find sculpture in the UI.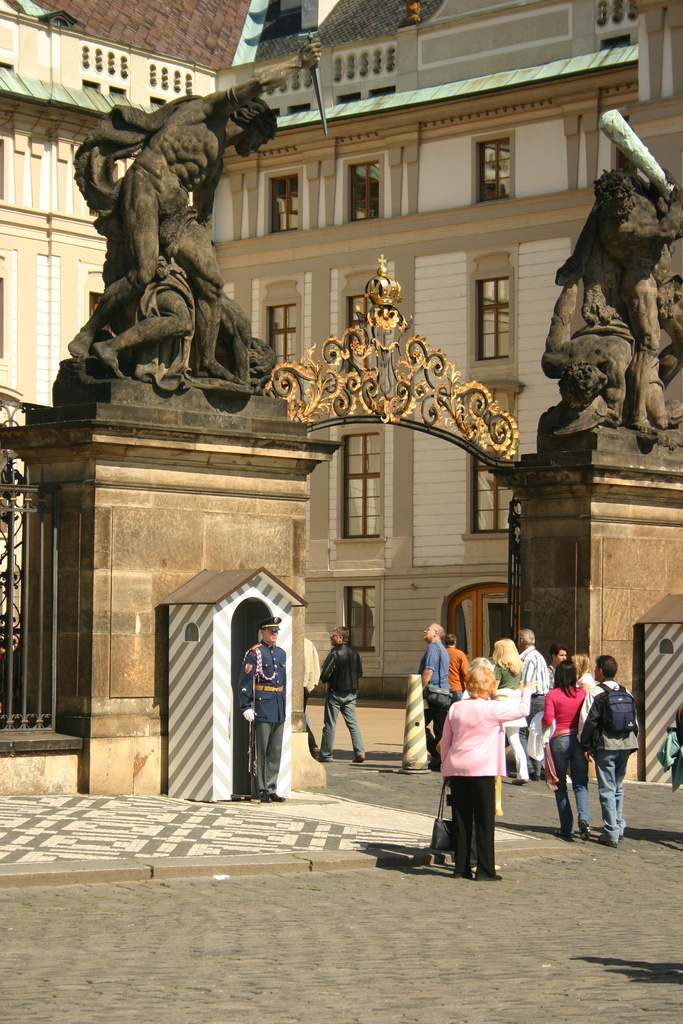
UI element at 74,40,320,433.
